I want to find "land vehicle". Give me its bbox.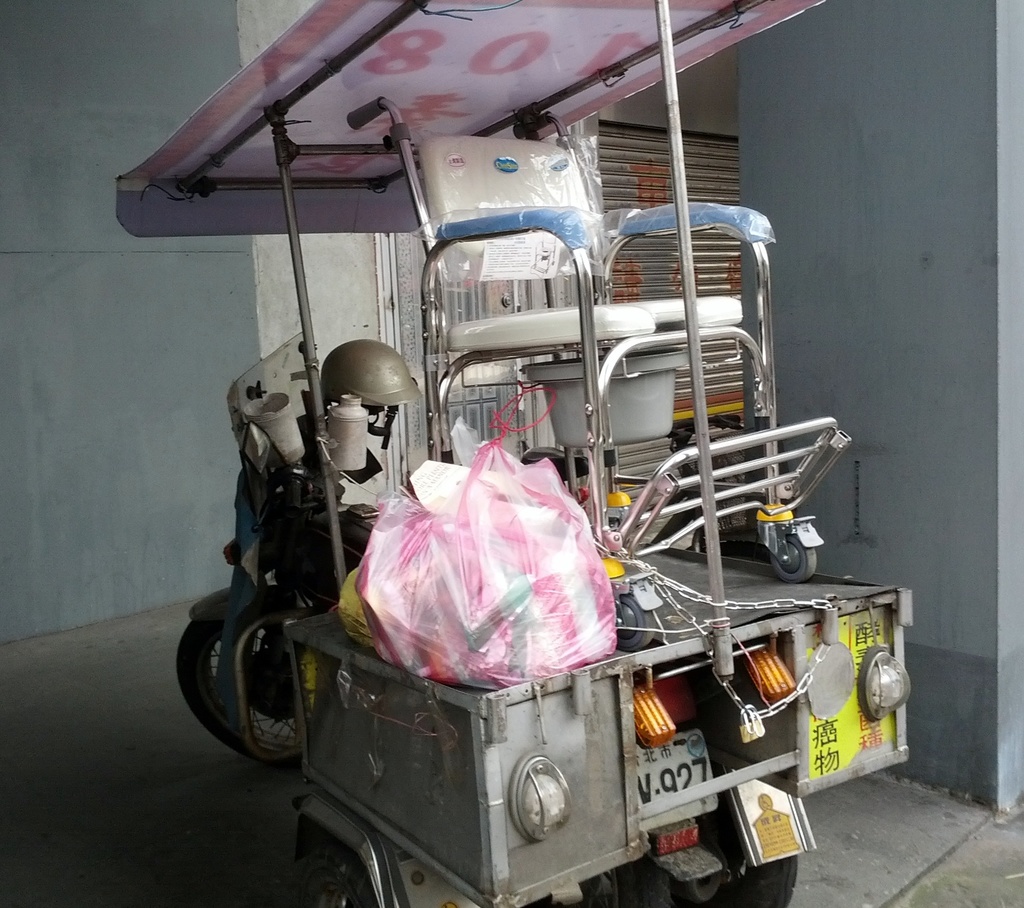
127, 115, 930, 866.
